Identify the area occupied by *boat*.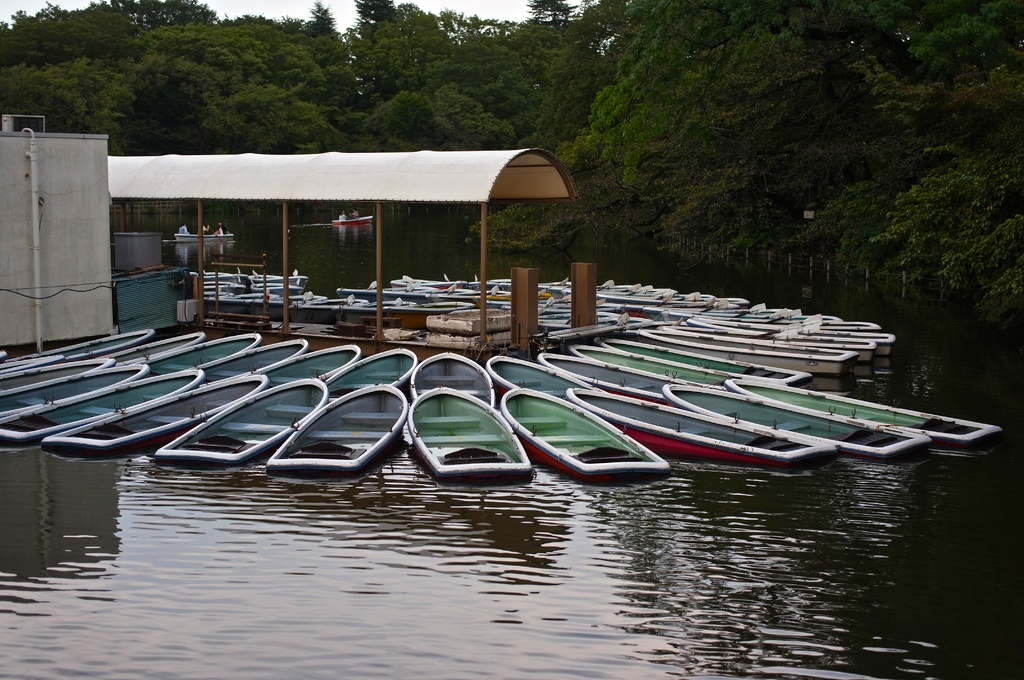
Area: [x1=45, y1=374, x2=267, y2=455].
